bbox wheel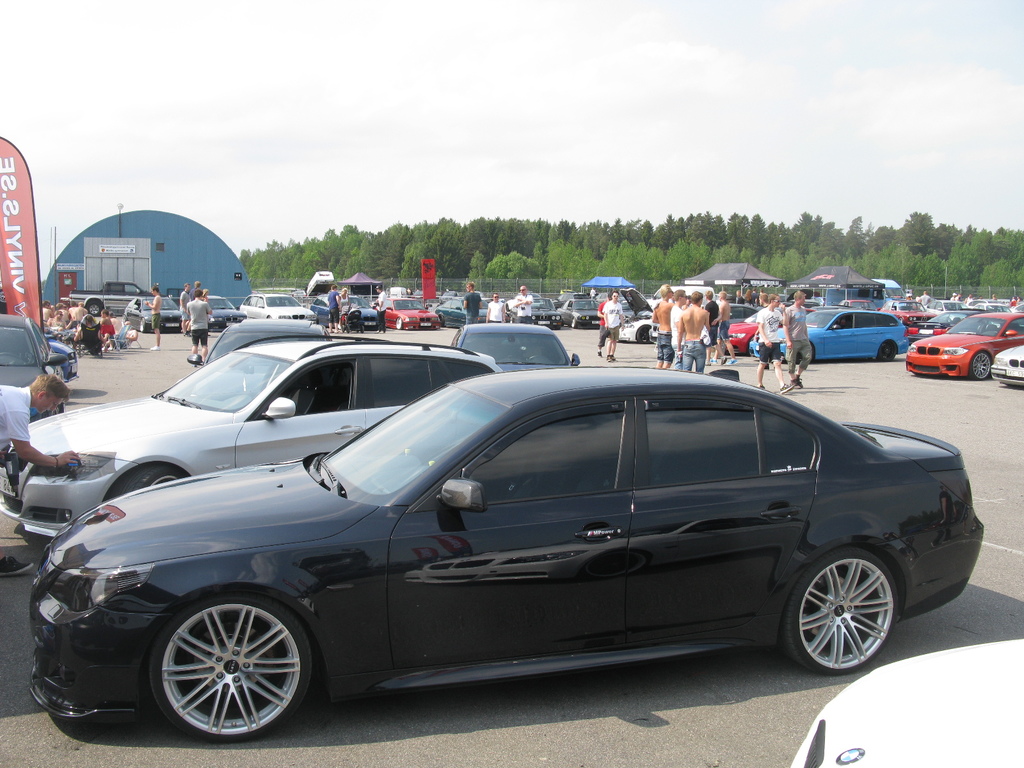
locate(145, 591, 316, 741)
